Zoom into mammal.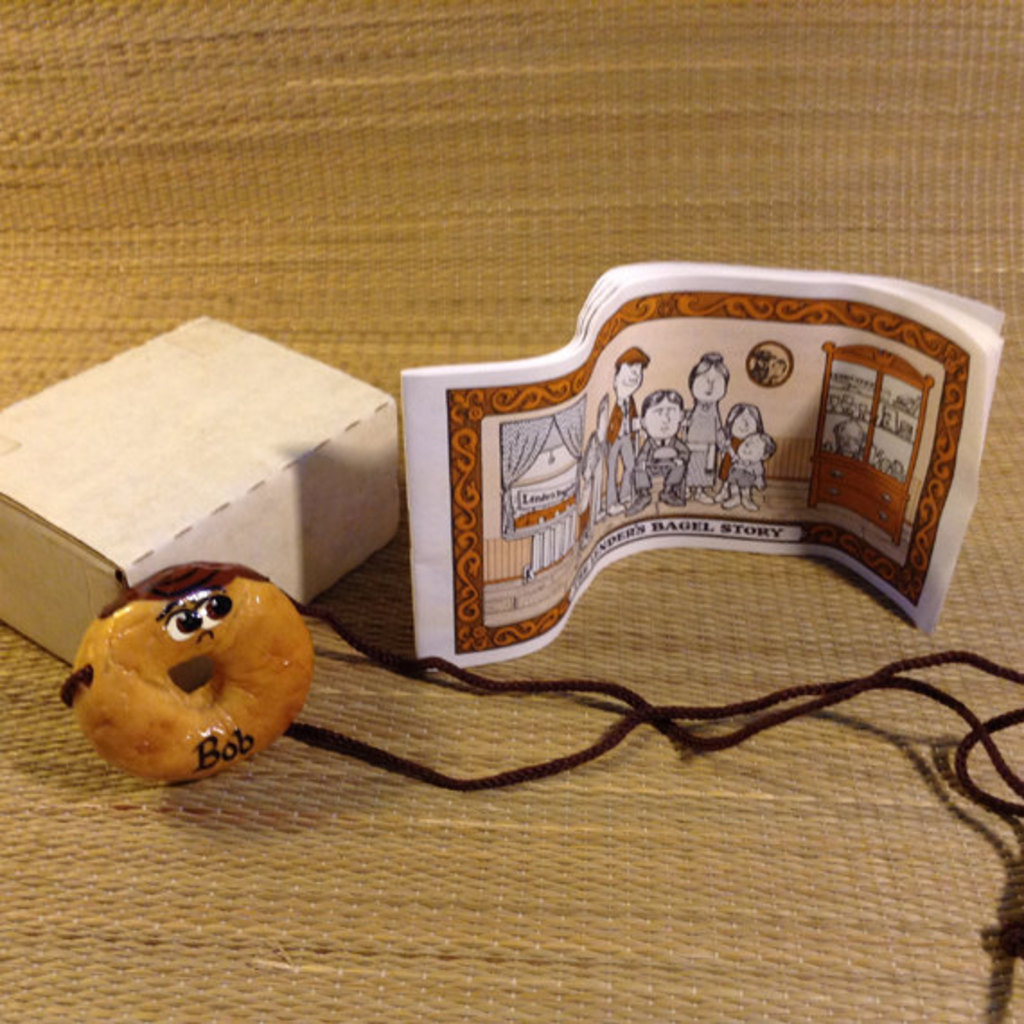
Zoom target: bbox(587, 393, 609, 521).
